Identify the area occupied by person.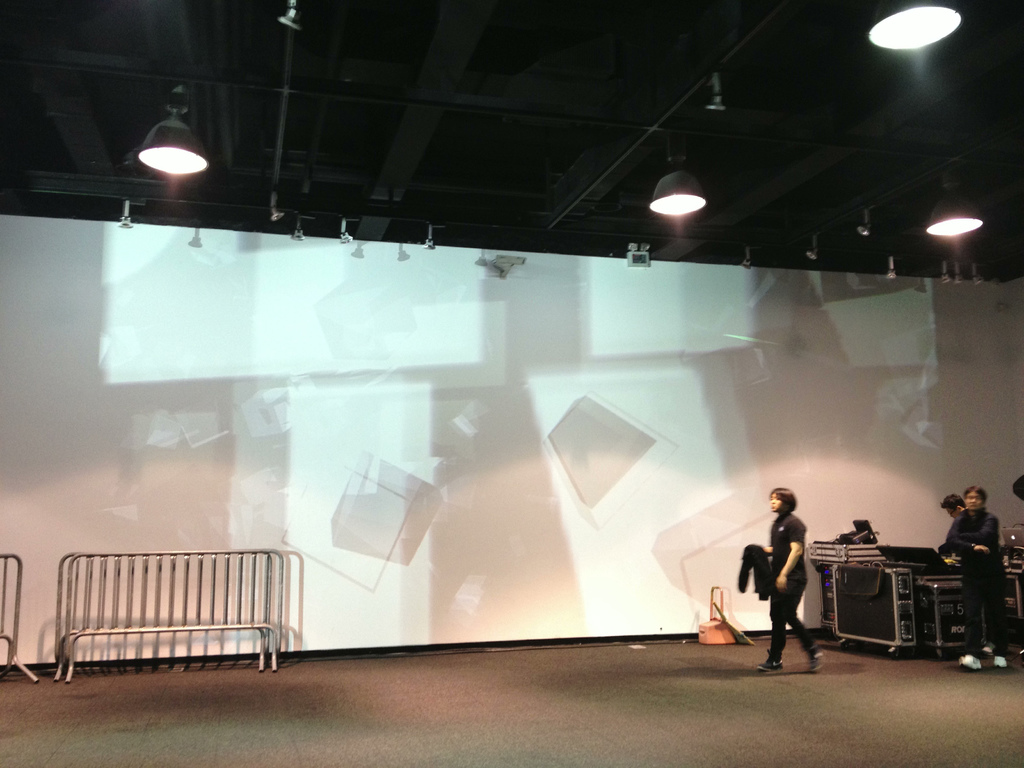
Area: [left=945, top=486, right=1009, bottom=668].
